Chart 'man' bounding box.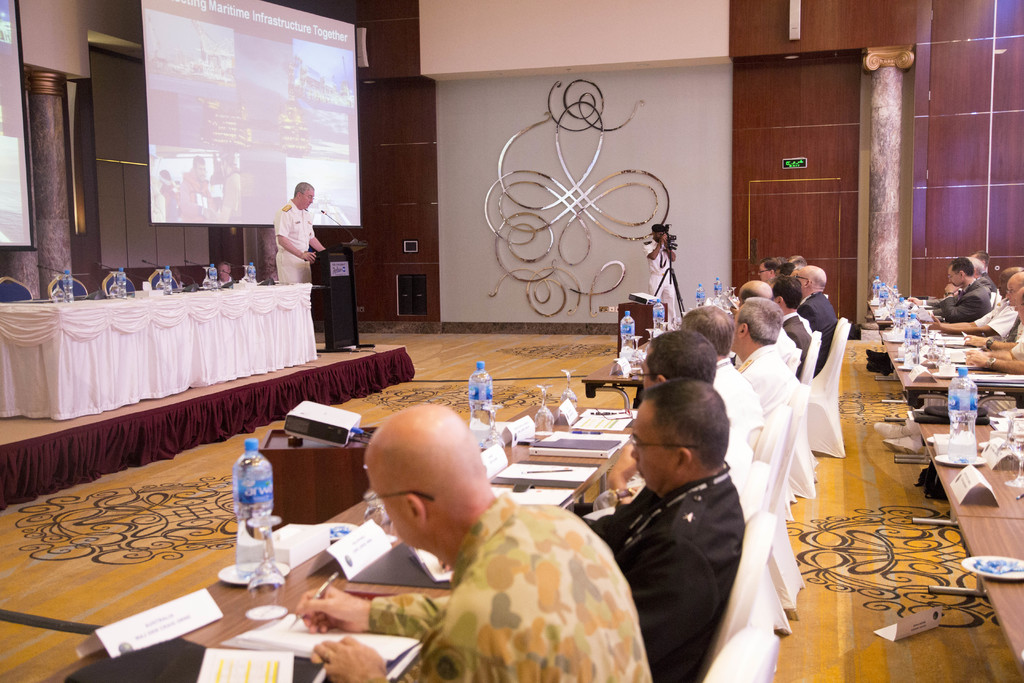
Charted: 960 271 1023 349.
